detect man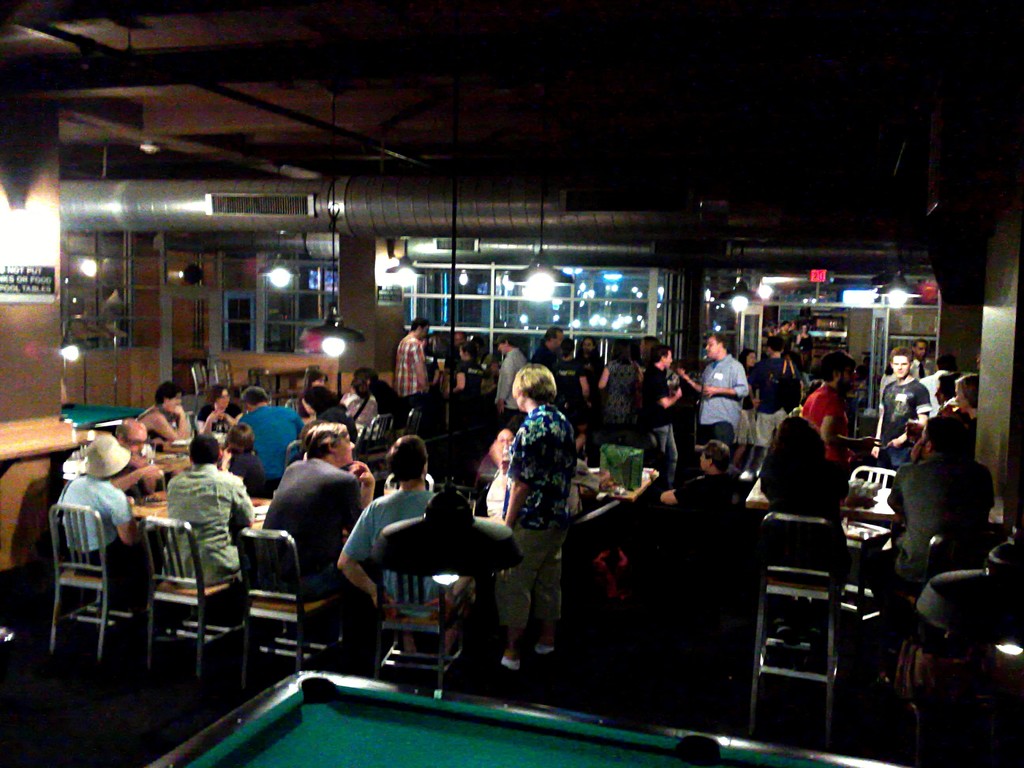
872 342 931 463
